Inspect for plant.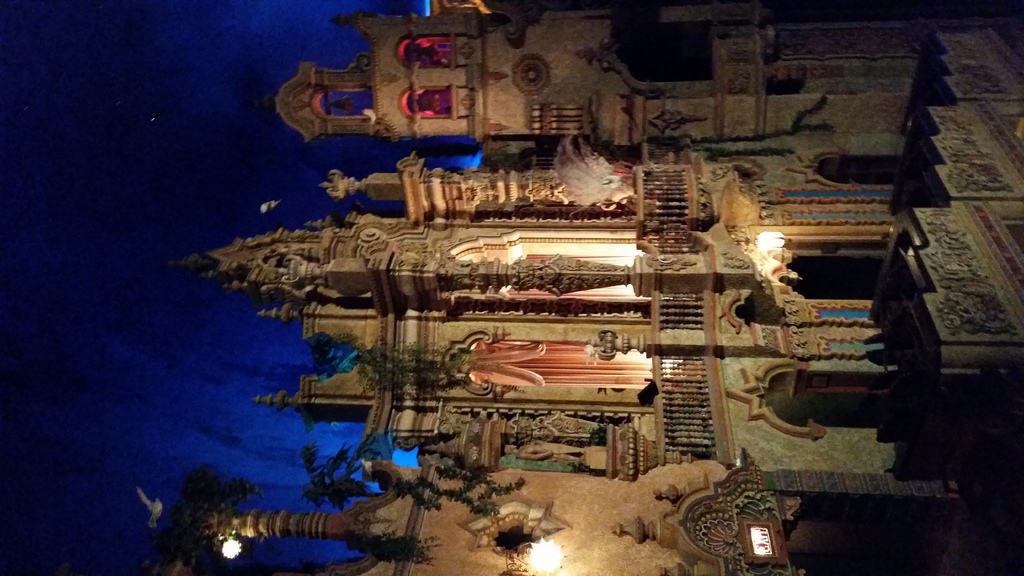
Inspection: 490, 148, 536, 177.
